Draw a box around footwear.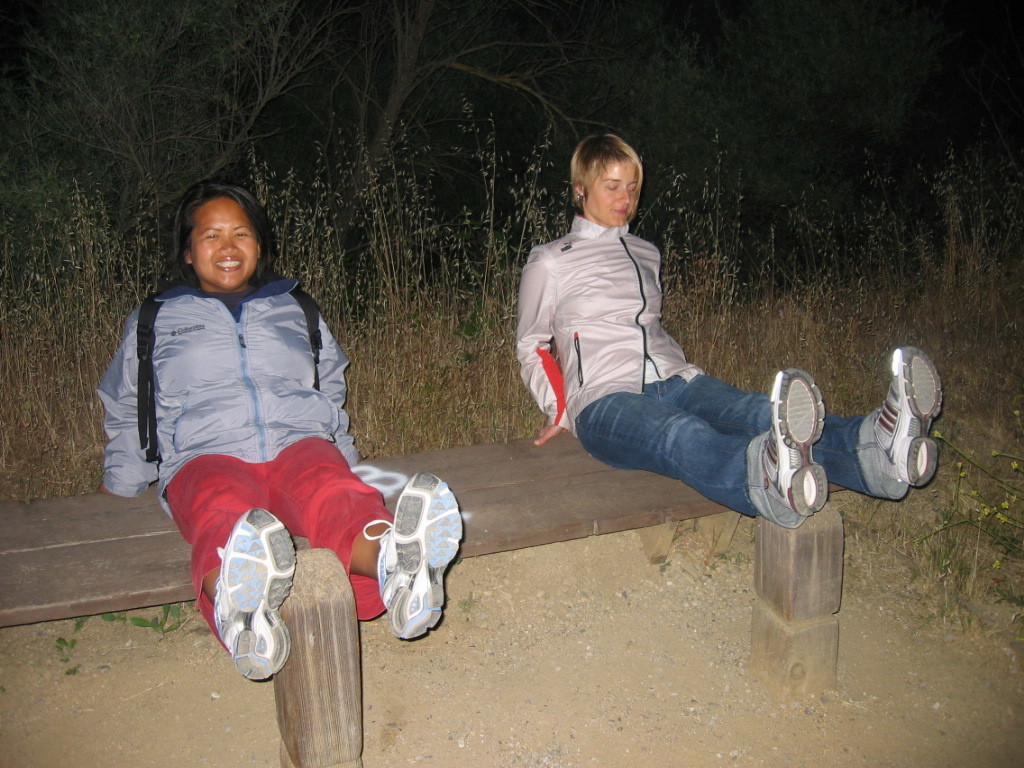
211/501/294/679.
